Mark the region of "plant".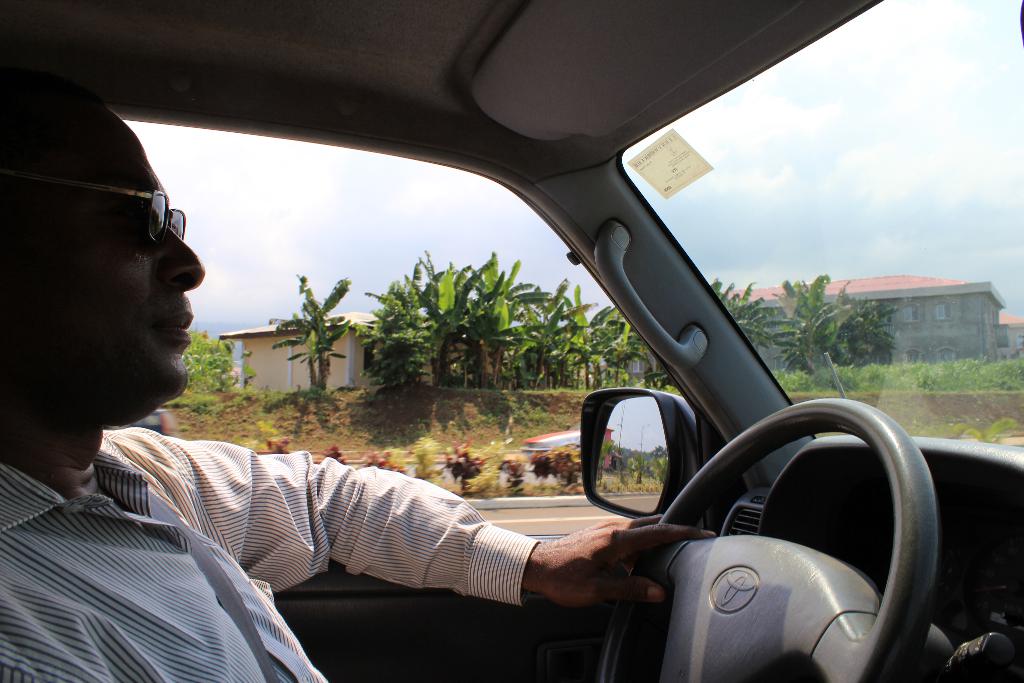
Region: rect(538, 439, 589, 504).
